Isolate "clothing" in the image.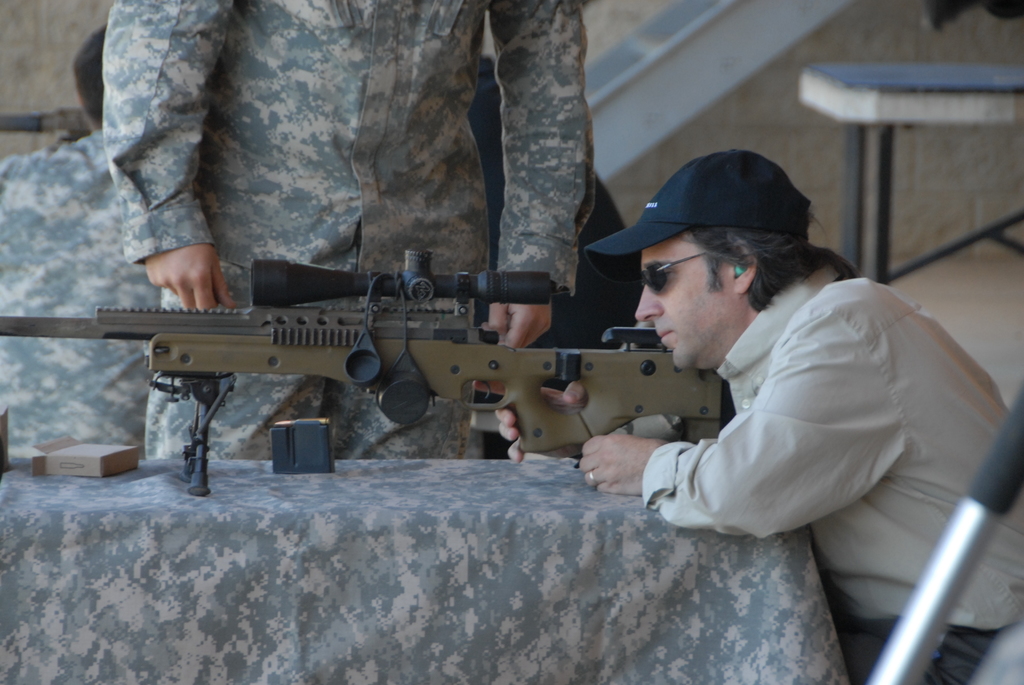
Isolated region: l=456, t=59, r=648, b=457.
